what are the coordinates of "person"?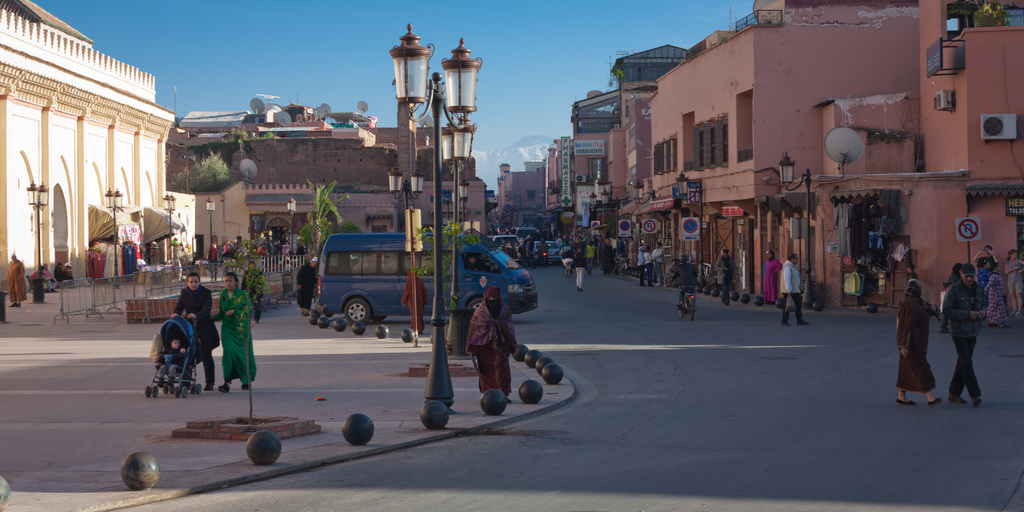
bbox=[293, 254, 317, 318].
